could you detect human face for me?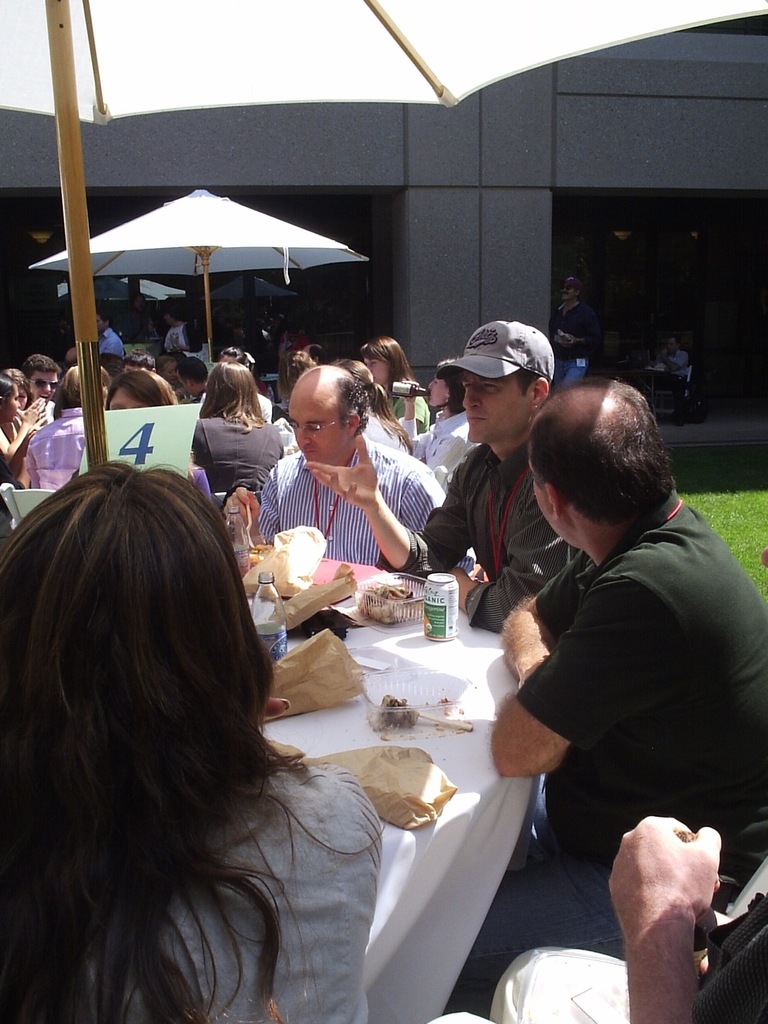
Detection result: {"left": 30, "top": 374, "right": 58, "bottom": 402}.
